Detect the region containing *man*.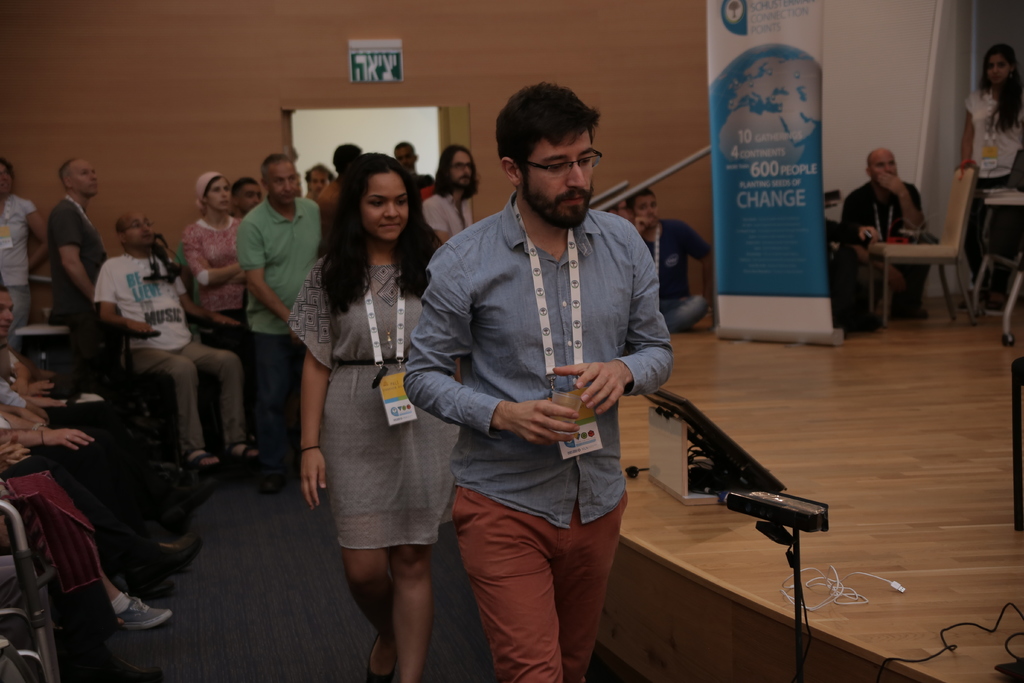
detection(93, 213, 264, 465).
